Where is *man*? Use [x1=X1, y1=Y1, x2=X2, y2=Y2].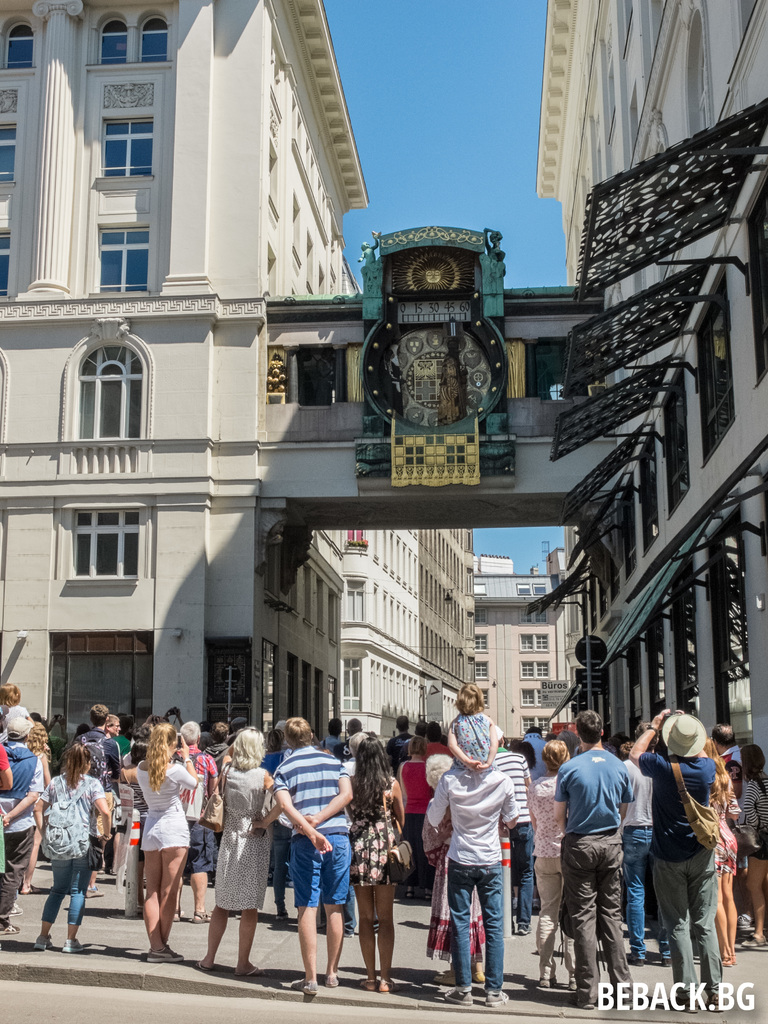
[x1=494, y1=731, x2=527, y2=934].
